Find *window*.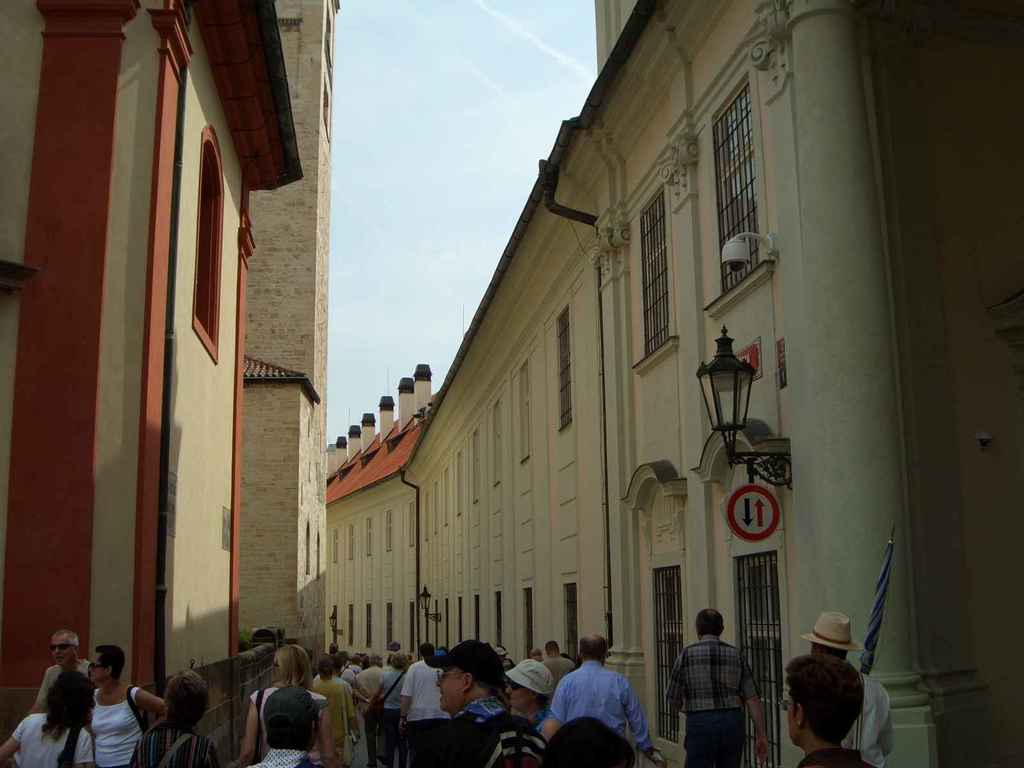
BBox(472, 429, 480, 500).
